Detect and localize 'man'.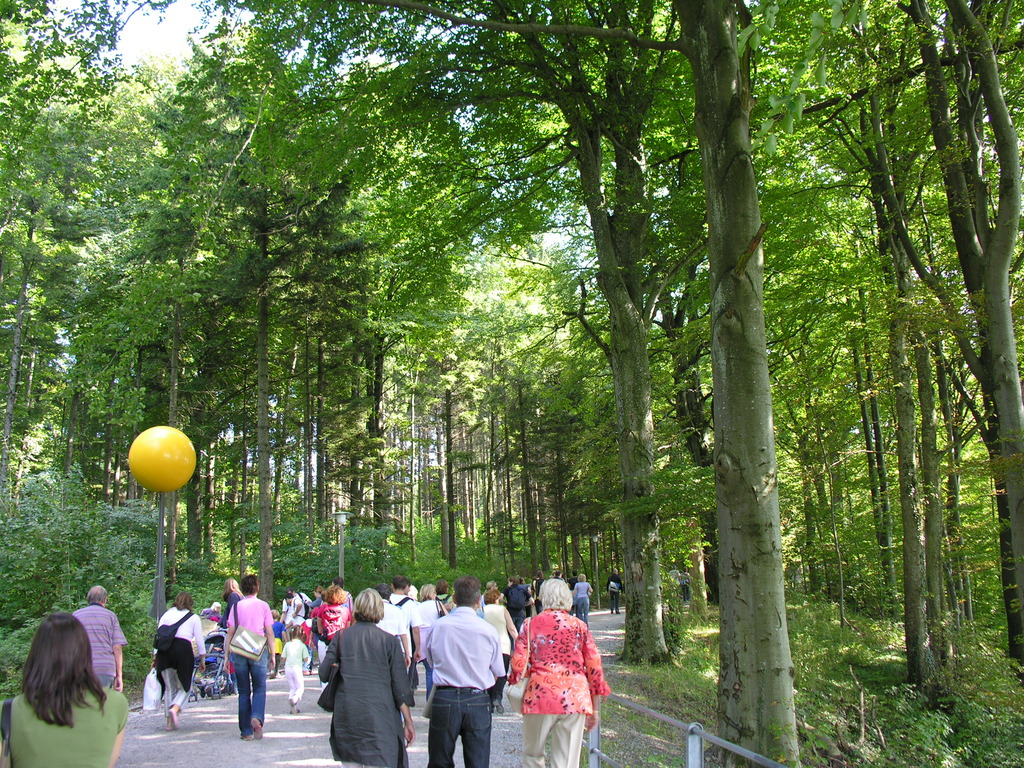
Localized at rect(284, 591, 305, 630).
